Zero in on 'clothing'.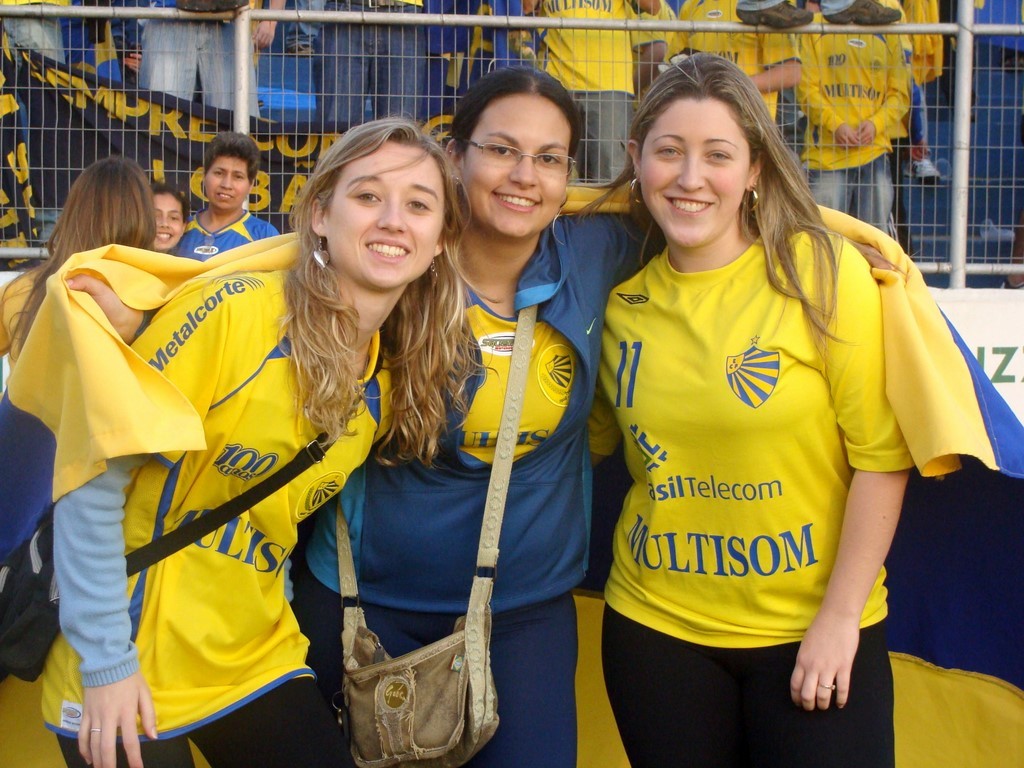
Zeroed in: (left=581, top=216, right=918, bottom=767).
